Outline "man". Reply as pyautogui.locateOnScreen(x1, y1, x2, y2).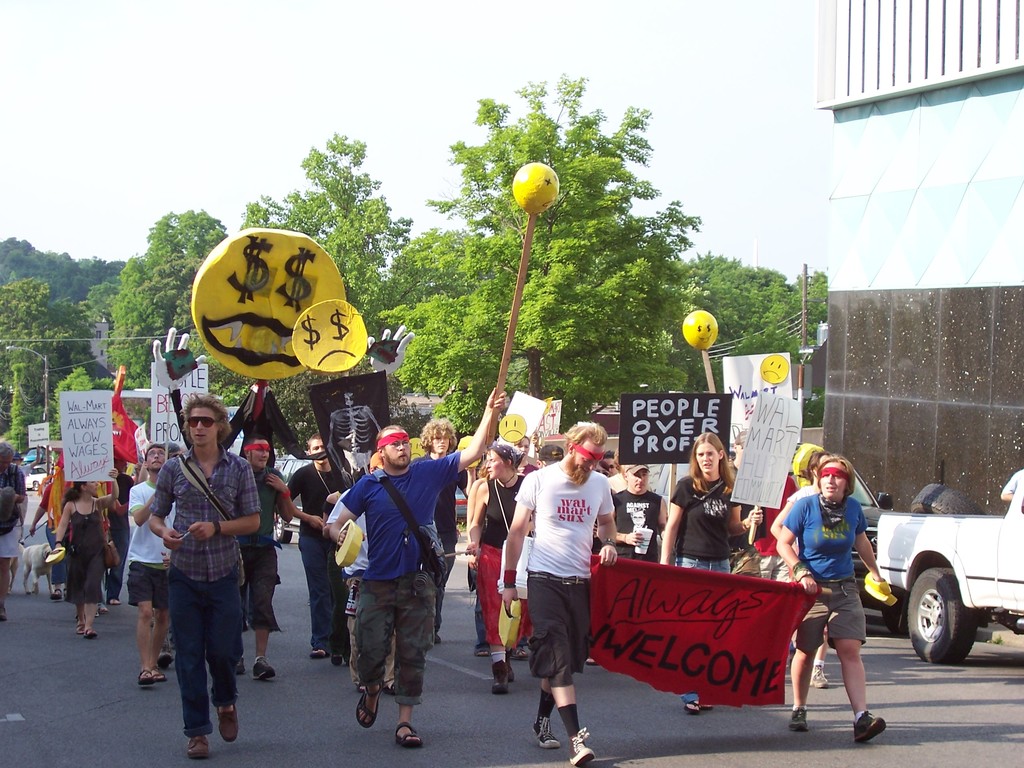
pyautogui.locateOnScreen(328, 387, 508, 747).
